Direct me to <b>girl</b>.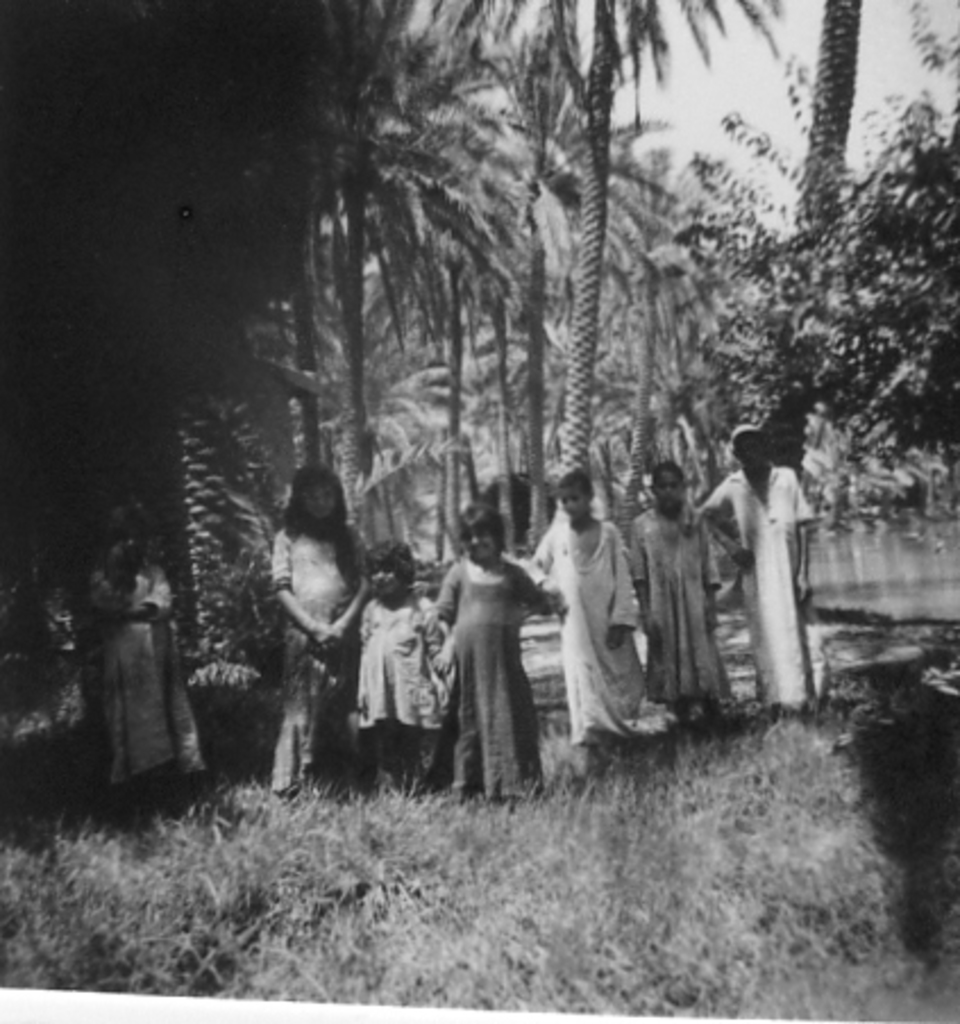
Direction: left=433, top=504, right=567, bottom=801.
